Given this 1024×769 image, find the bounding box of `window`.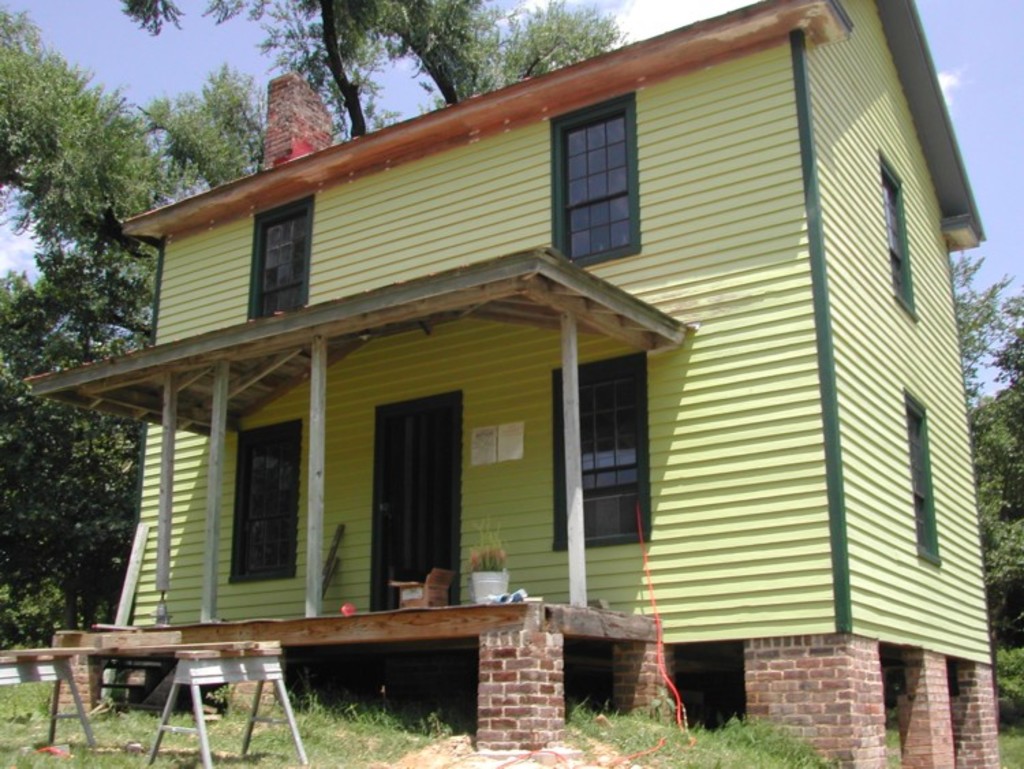
[248,193,311,322].
